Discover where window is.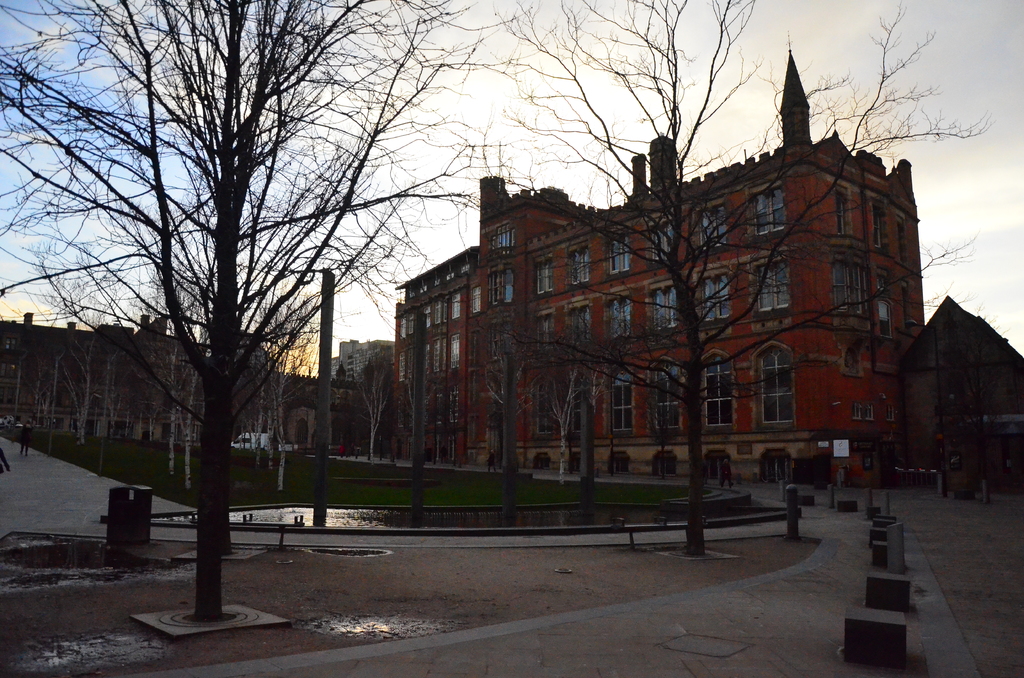
Discovered at (888,403,899,423).
